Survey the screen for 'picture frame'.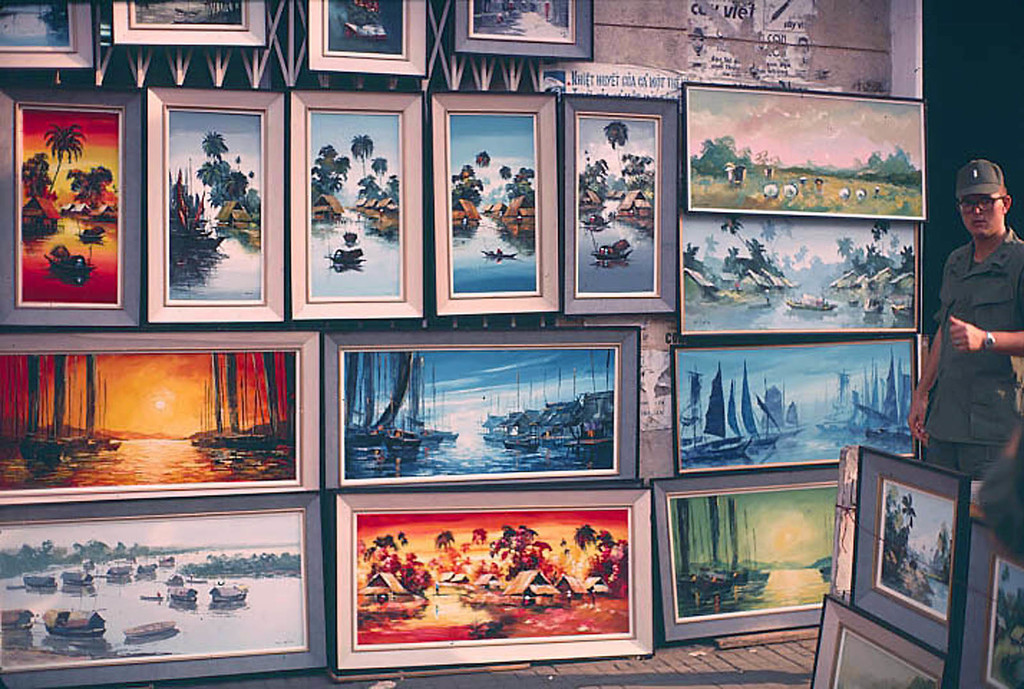
Survey found: (308,0,428,79).
